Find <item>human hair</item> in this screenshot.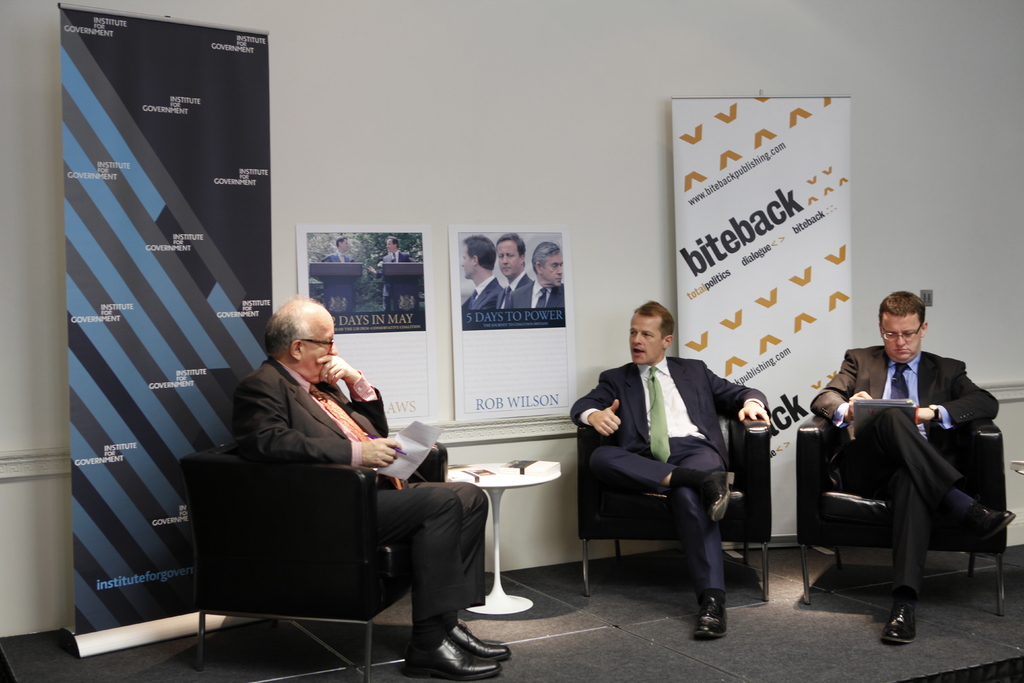
The bounding box for <item>human hair</item> is 333,235,348,251.
